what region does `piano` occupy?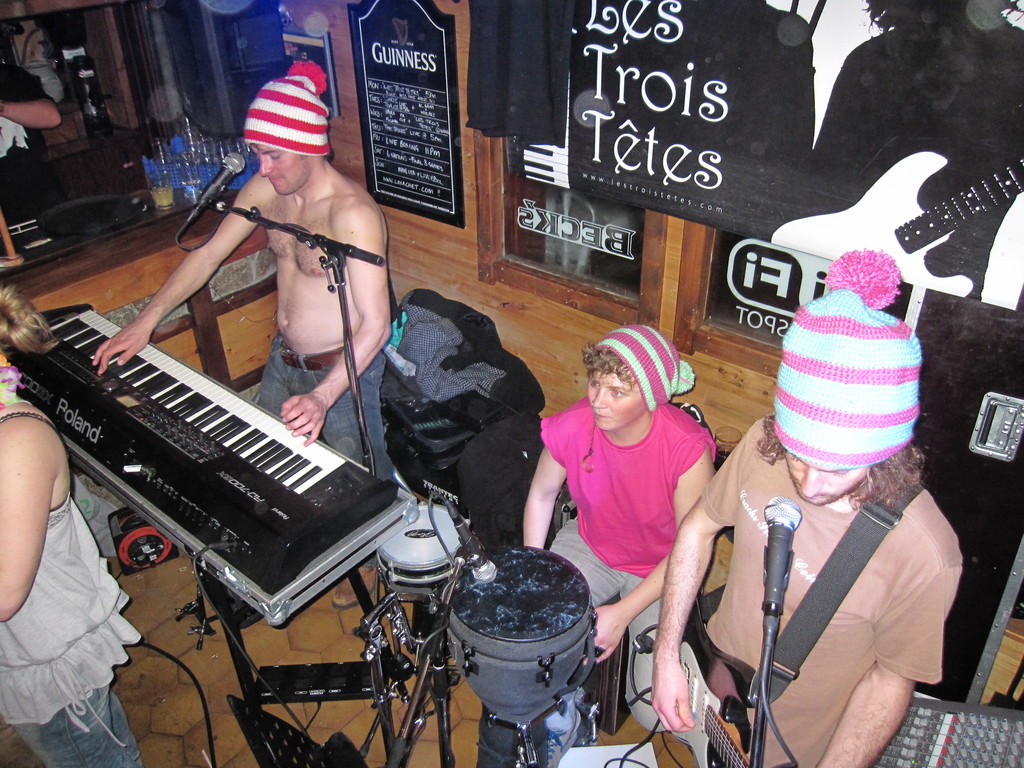
locate(20, 297, 419, 631).
